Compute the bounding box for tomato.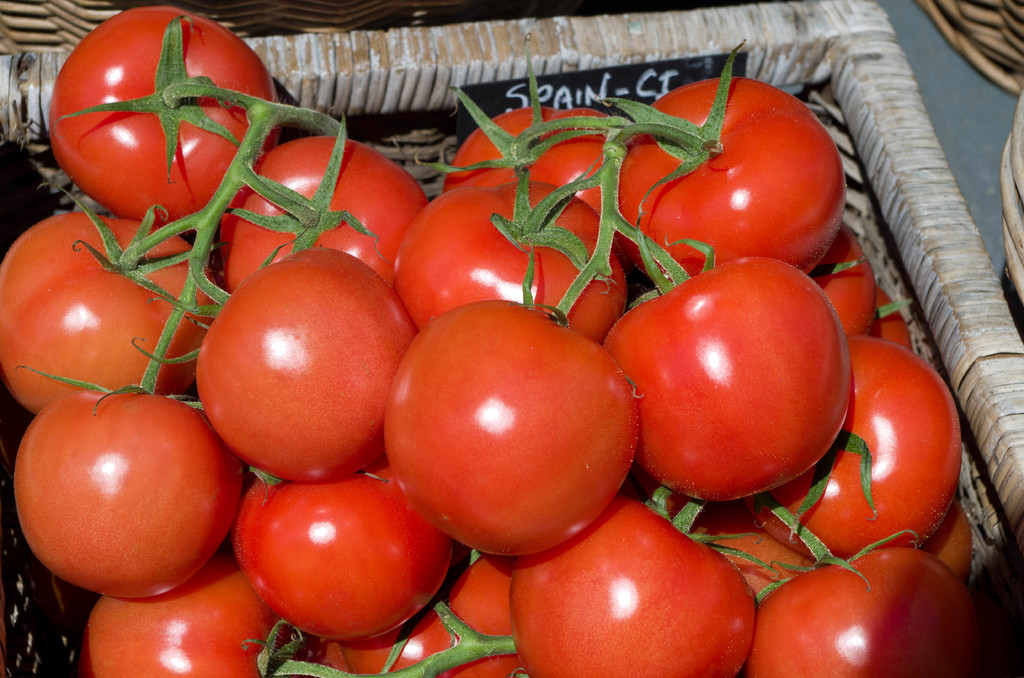
detection(504, 490, 759, 677).
